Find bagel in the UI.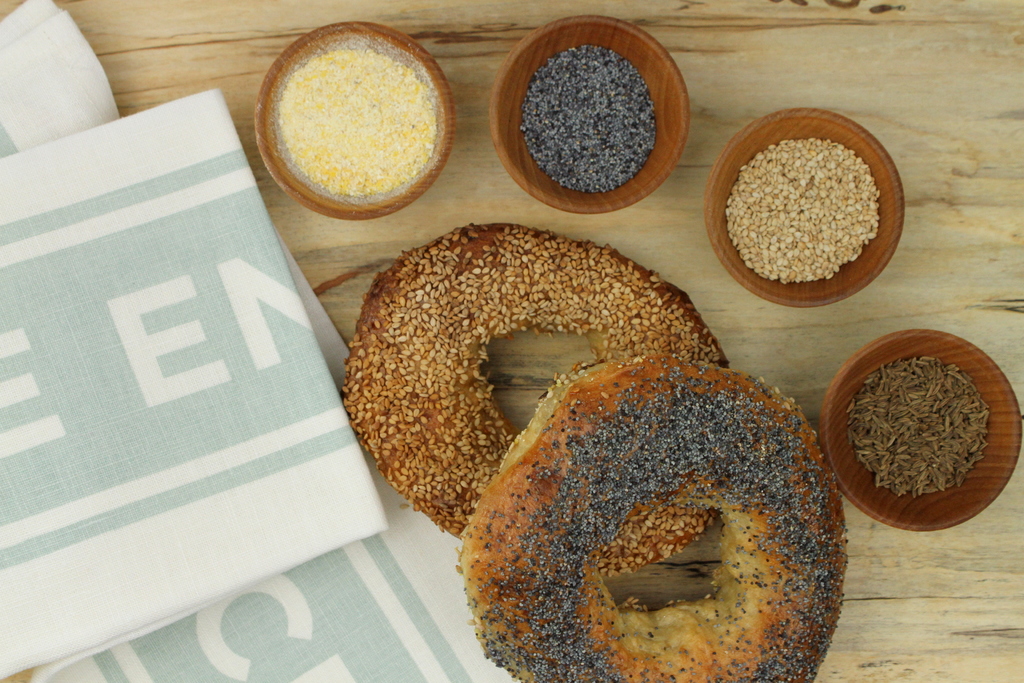
UI element at (left=342, top=222, right=721, bottom=587).
